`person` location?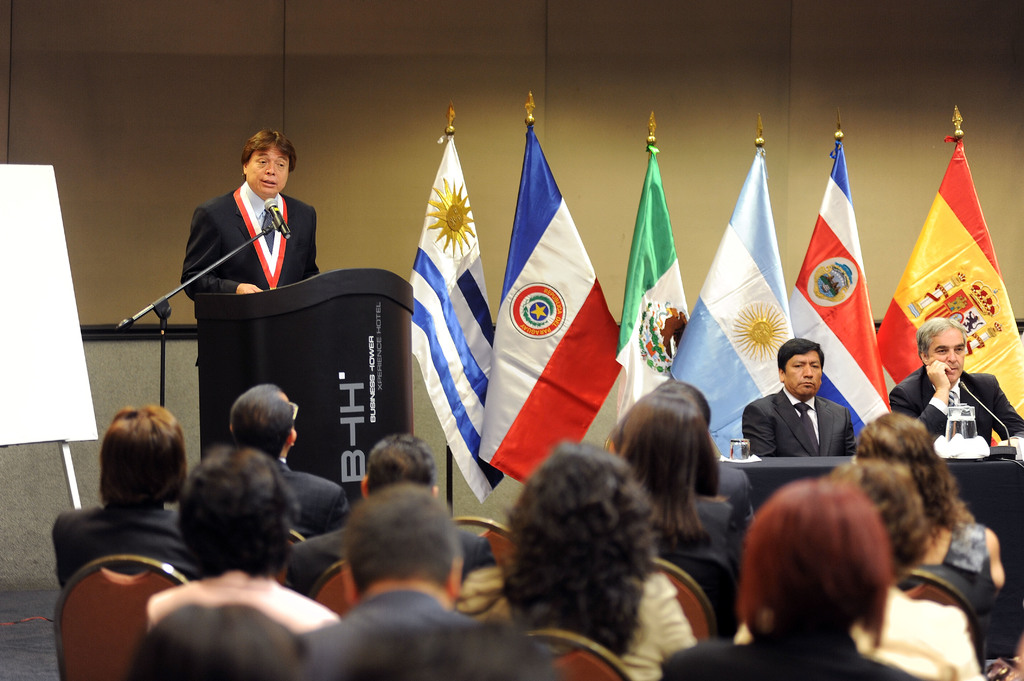
bbox=(644, 380, 757, 570)
